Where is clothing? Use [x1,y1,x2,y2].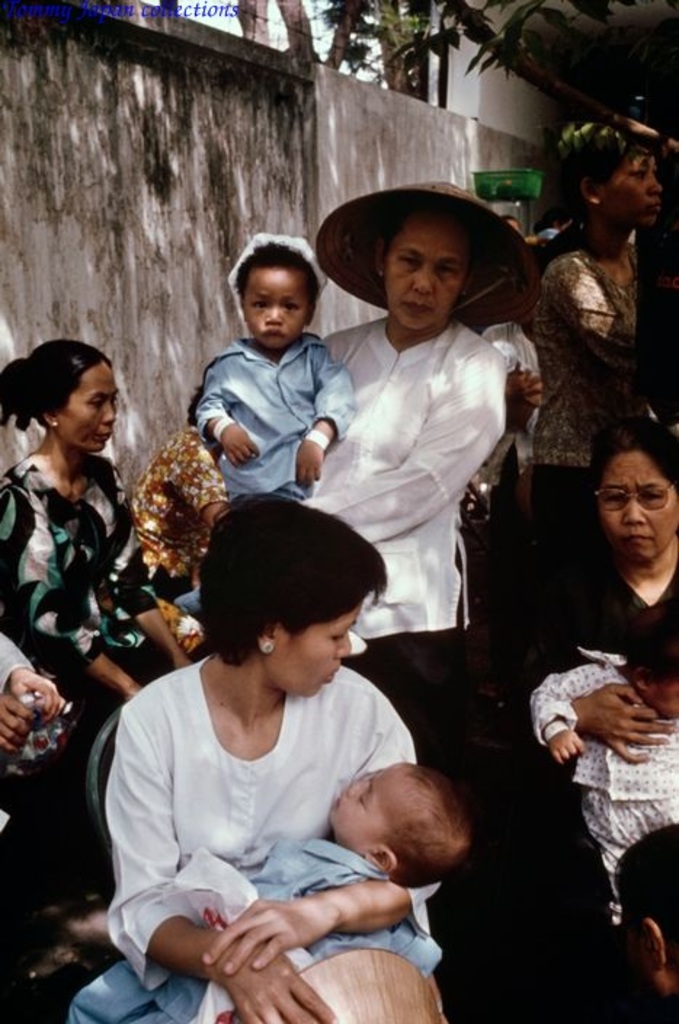
[95,630,464,999].
